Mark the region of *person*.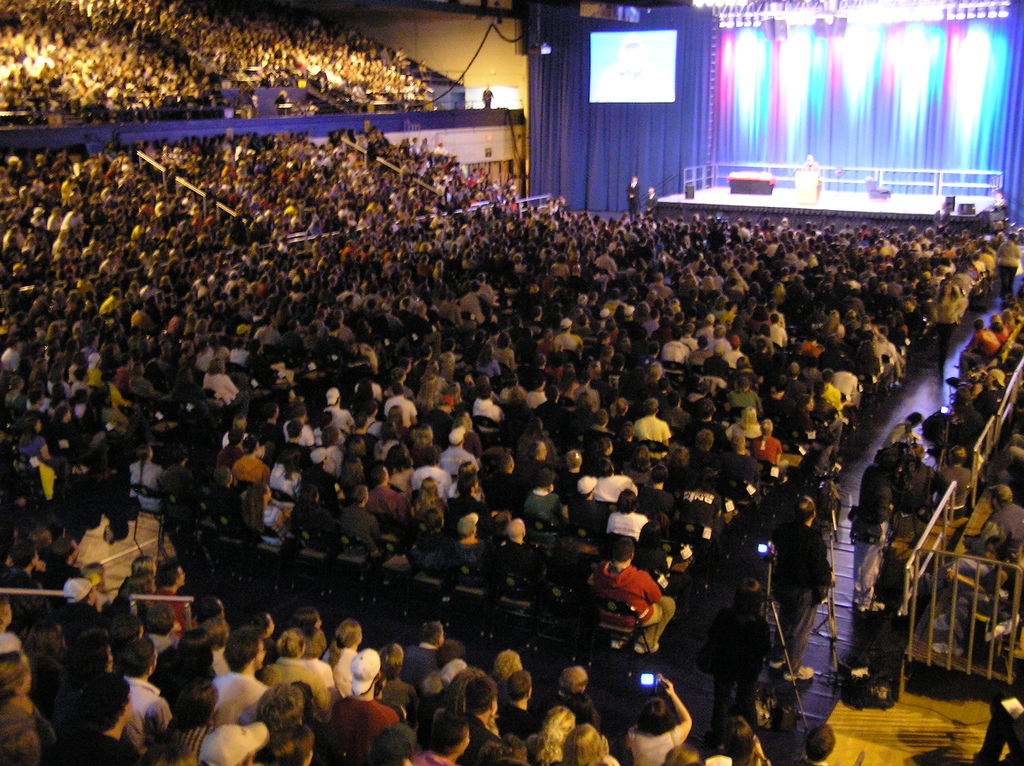
Region: crop(362, 404, 393, 420).
